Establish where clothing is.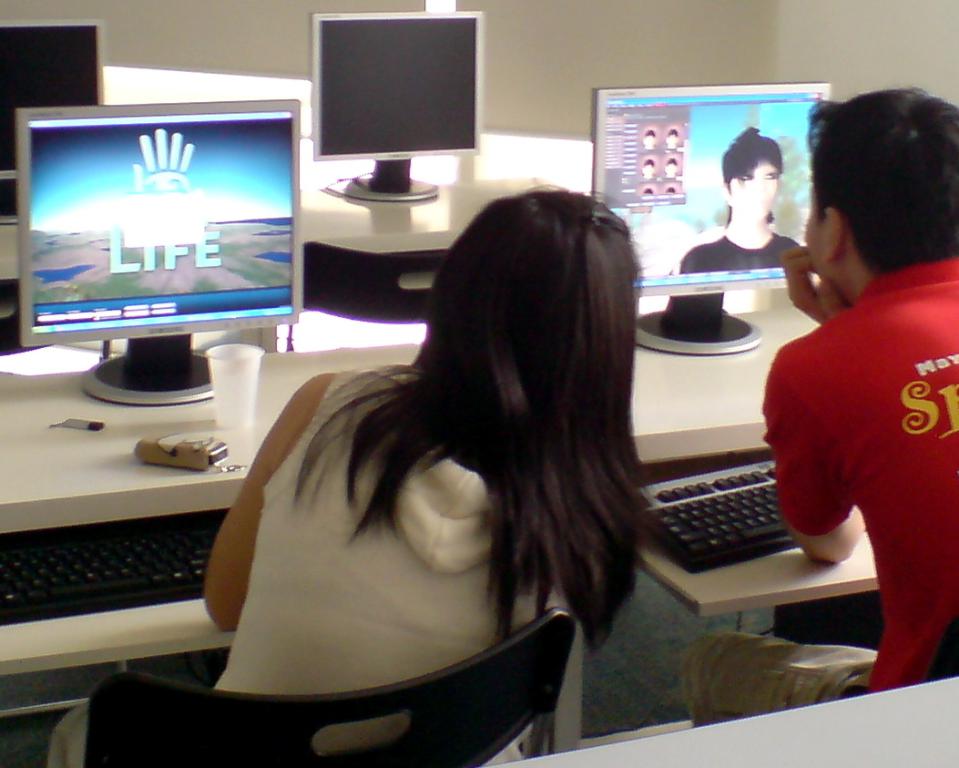
Established at rect(49, 372, 570, 767).
